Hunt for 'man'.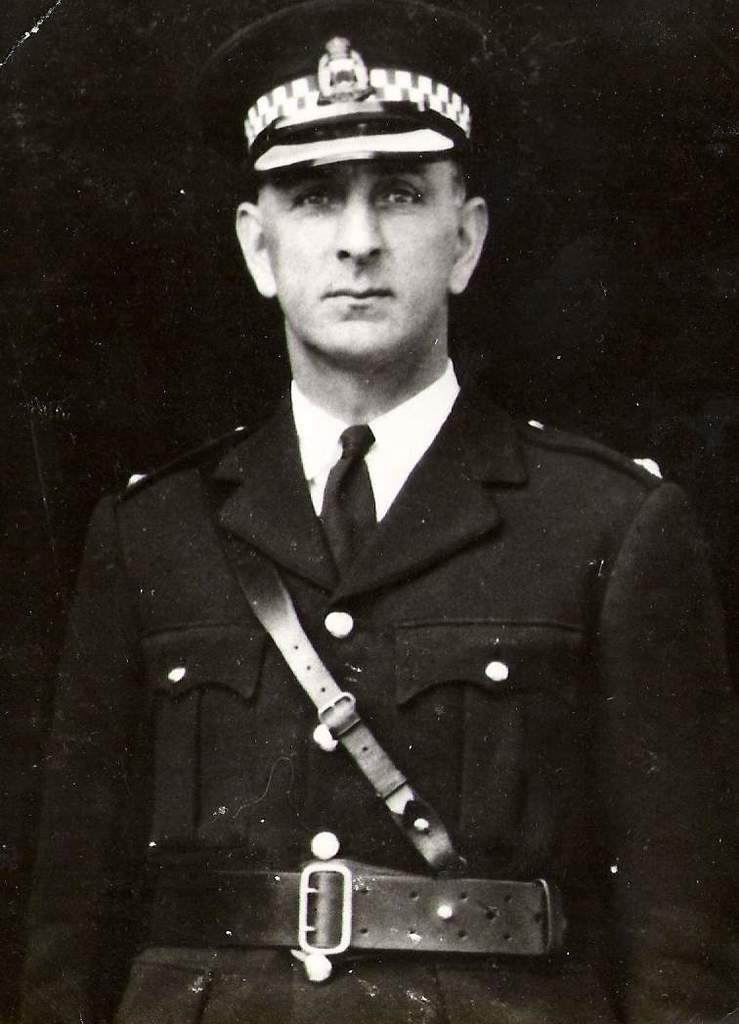
Hunted down at 6 0 735 1023.
